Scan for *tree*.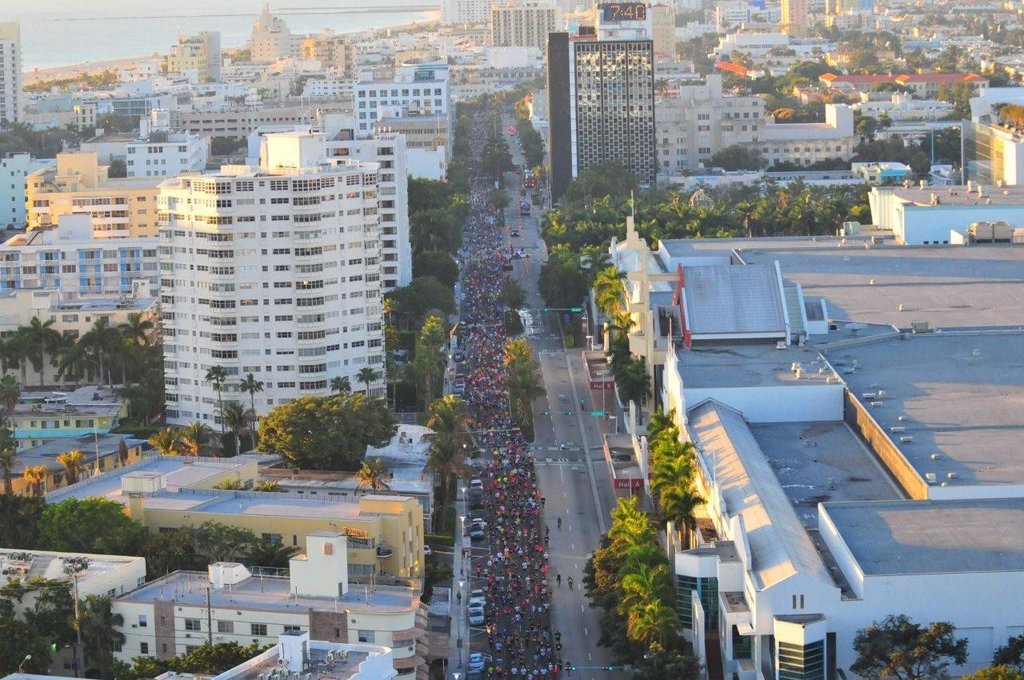
Scan result: BBox(227, 366, 269, 442).
